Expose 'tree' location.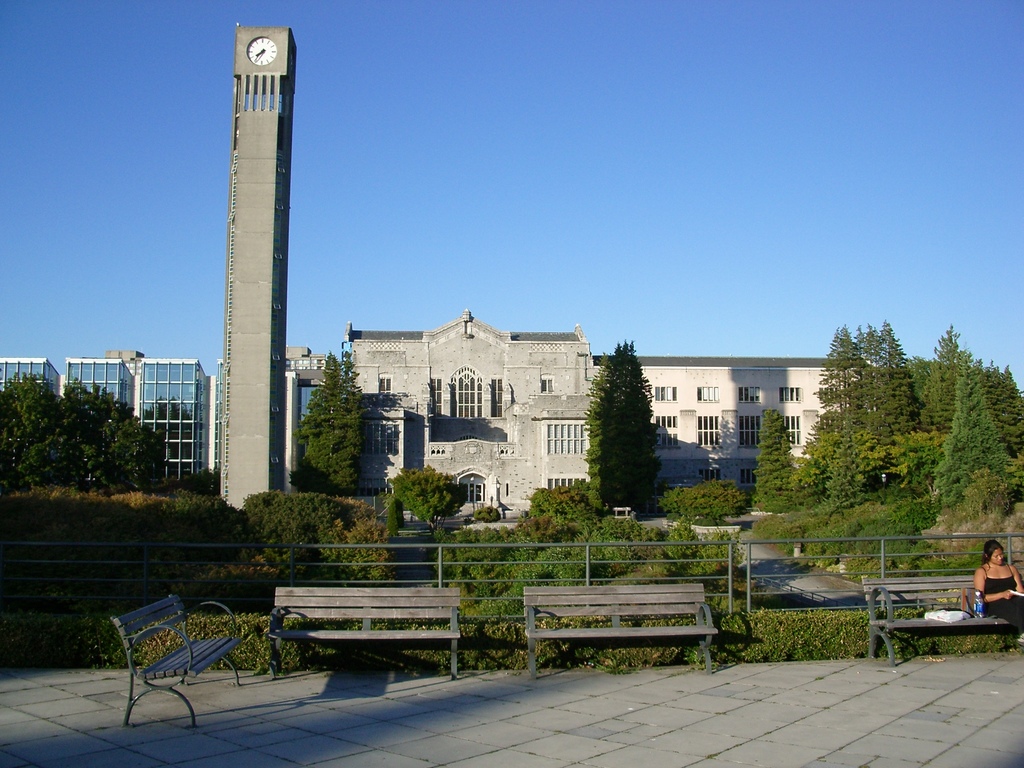
Exposed at [x1=854, y1=318, x2=935, y2=491].
